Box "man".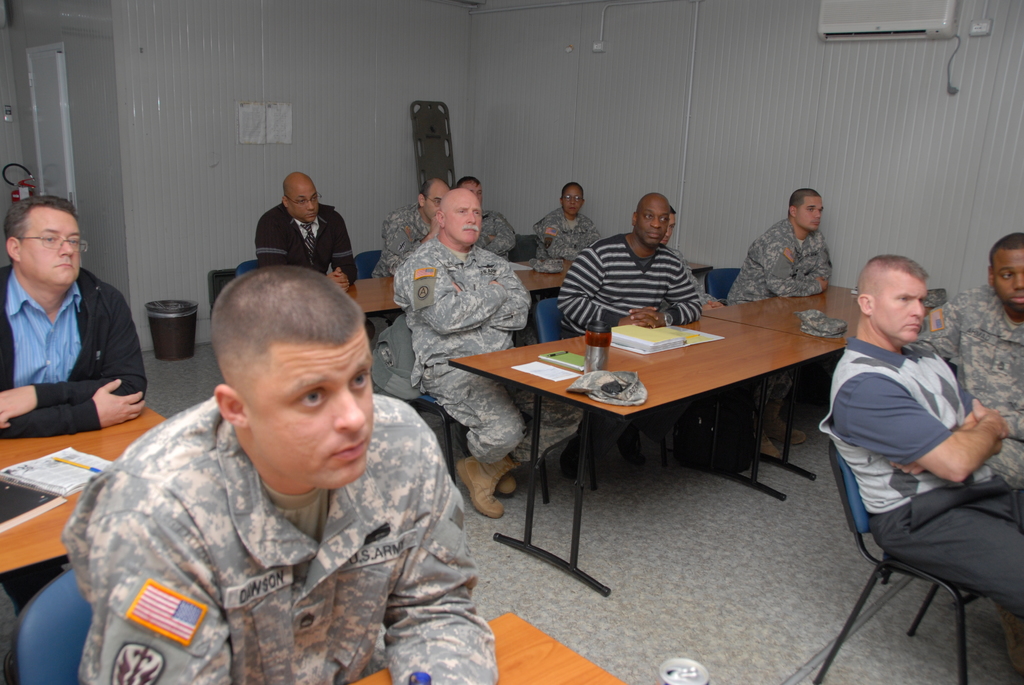
box(820, 253, 1023, 665).
